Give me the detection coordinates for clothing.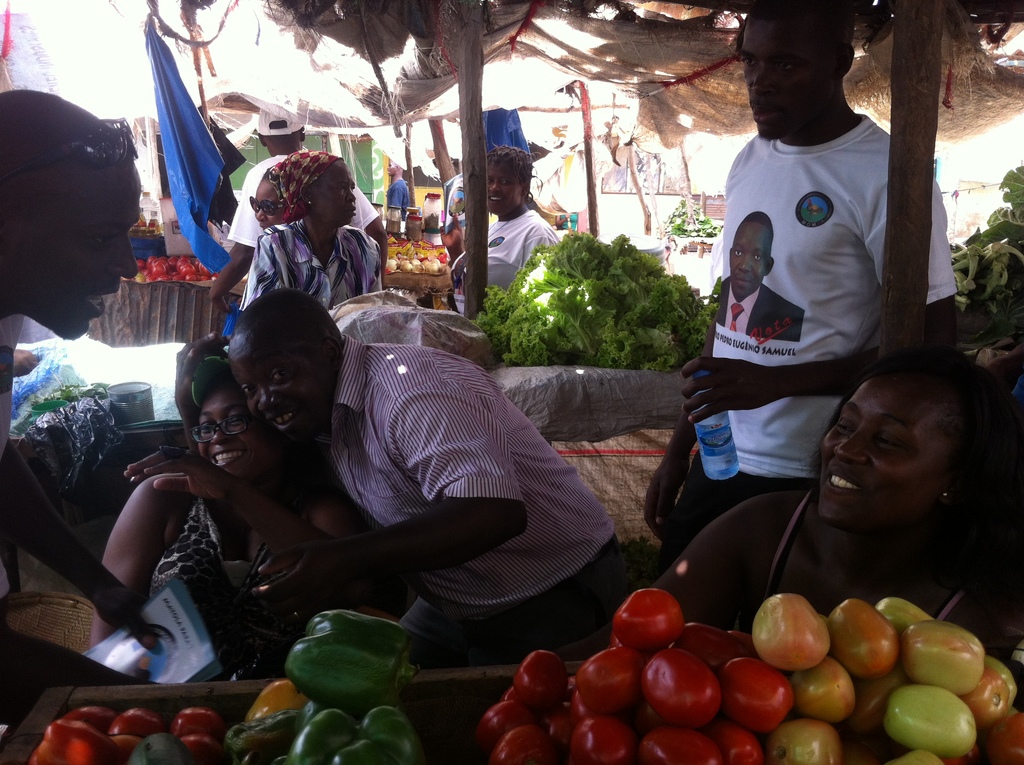
BBox(158, 497, 327, 661).
